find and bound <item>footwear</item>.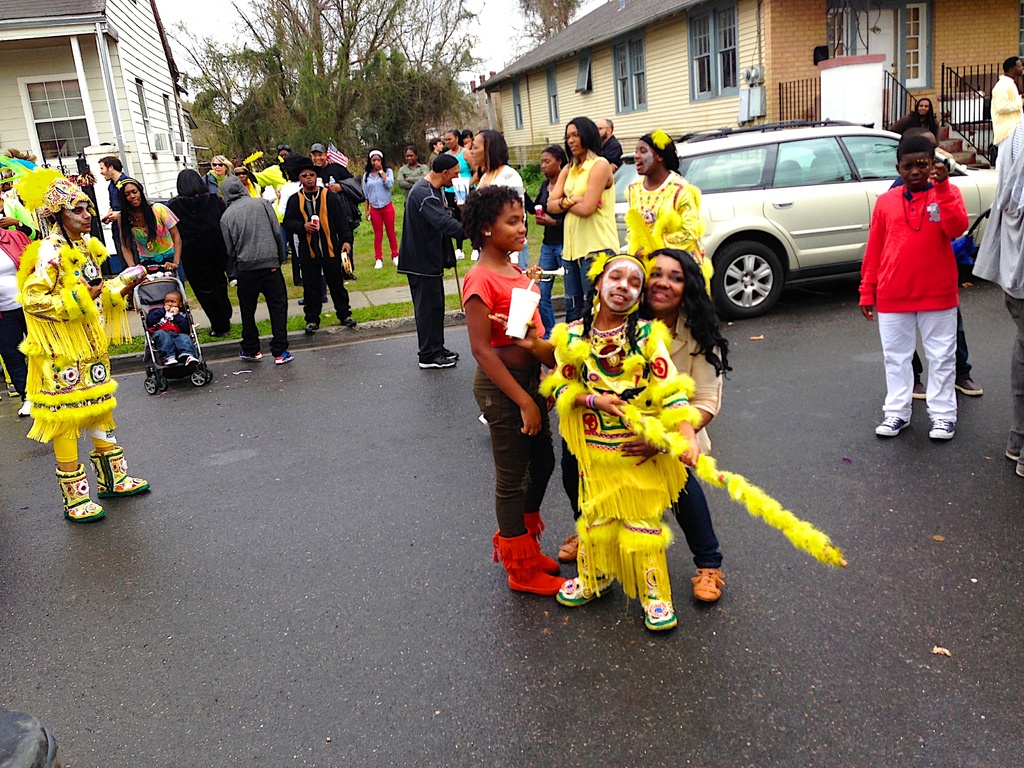
Bound: box(924, 415, 957, 439).
